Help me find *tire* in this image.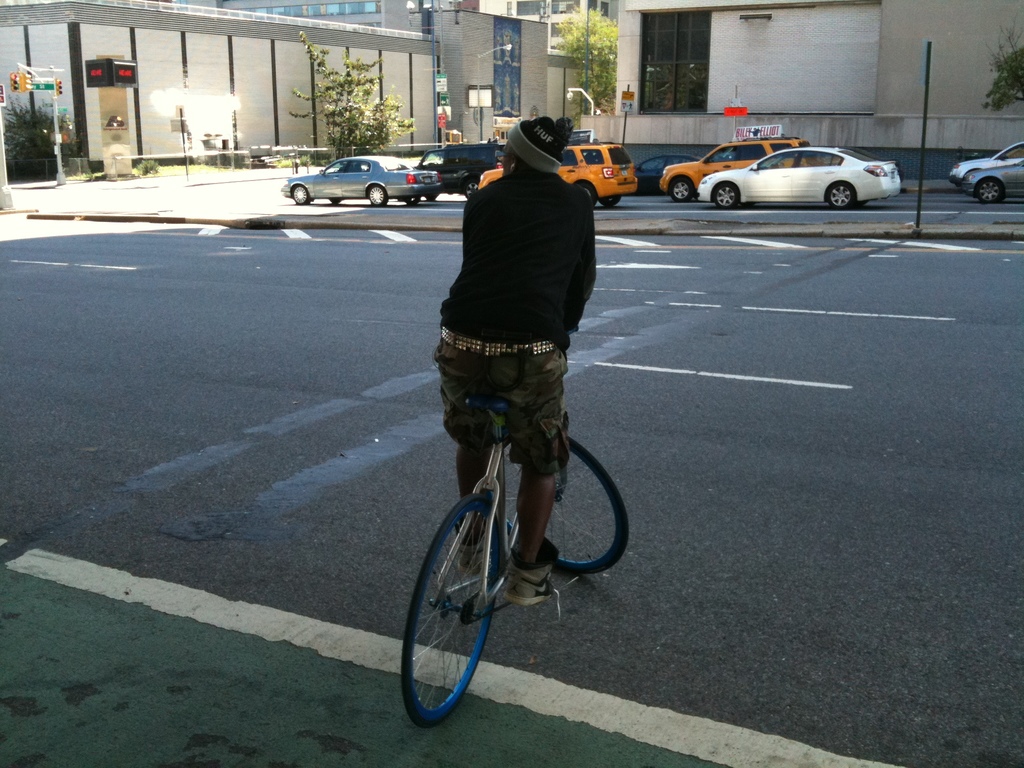
Found it: (979, 175, 1009, 204).
